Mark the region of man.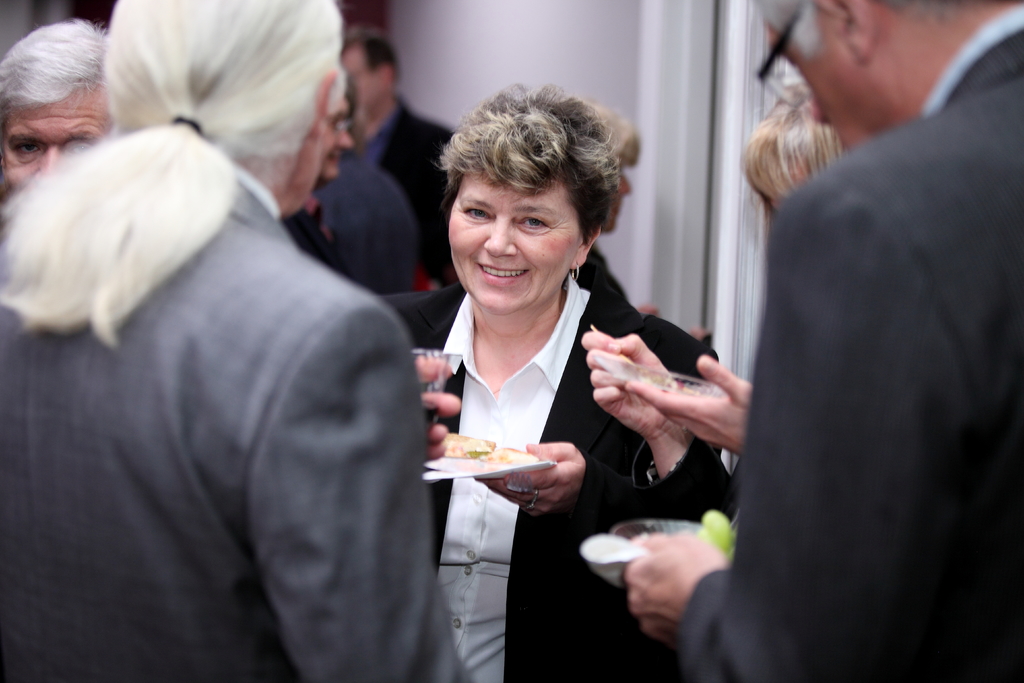
Region: [left=618, top=0, right=1023, bottom=682].
